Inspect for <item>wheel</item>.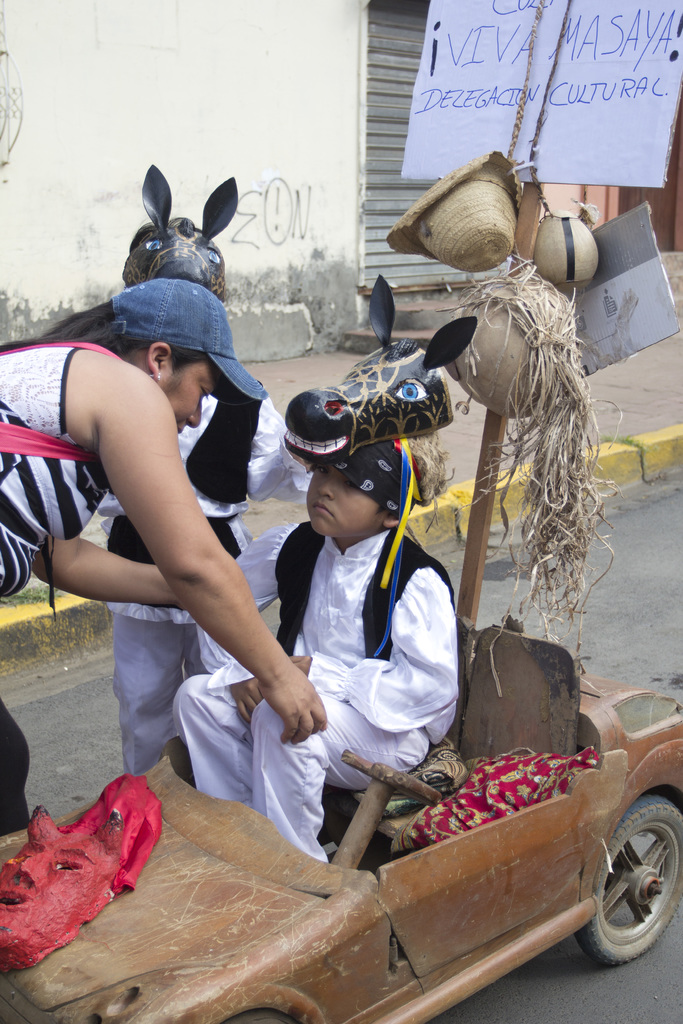
Inspection: bbox(571, 792, 682, 965).
